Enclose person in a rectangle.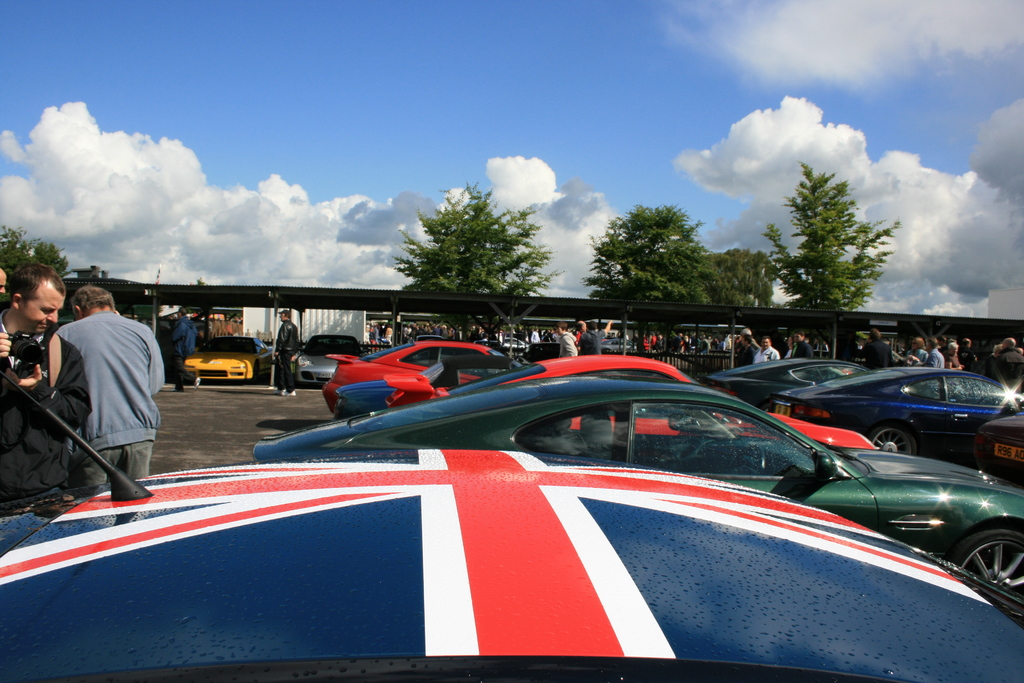
pyautogui.locateOnScreen(554, 323, 581, 355).
